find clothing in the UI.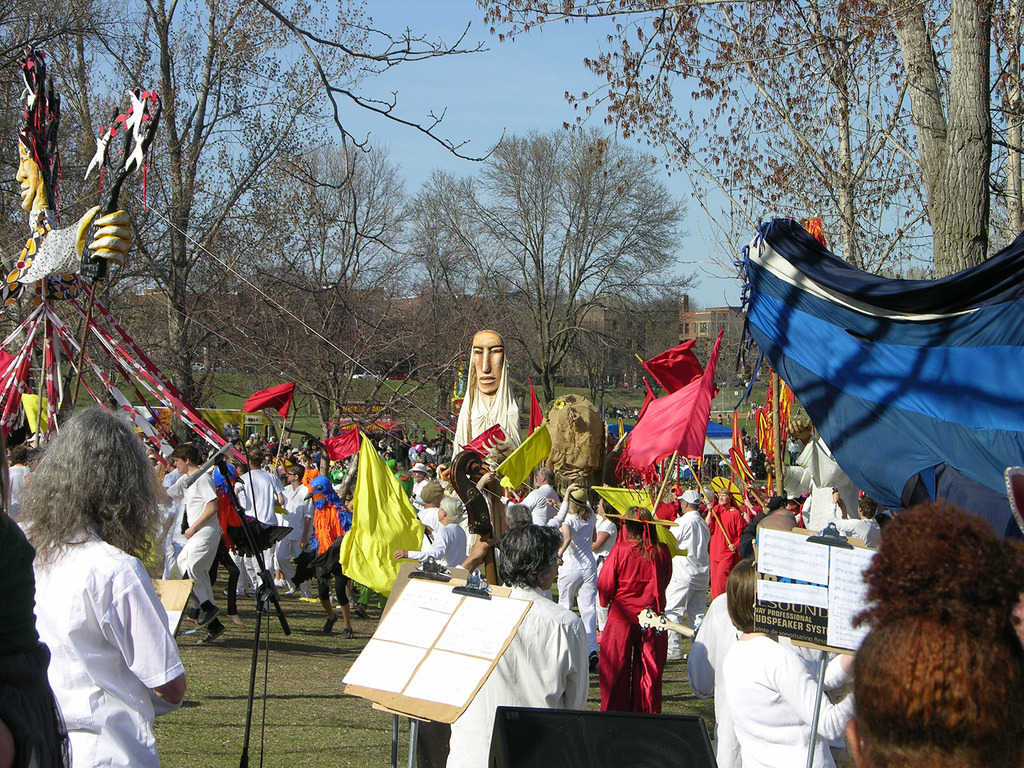
UI element at l=277, t=483, r=314, b=560.
